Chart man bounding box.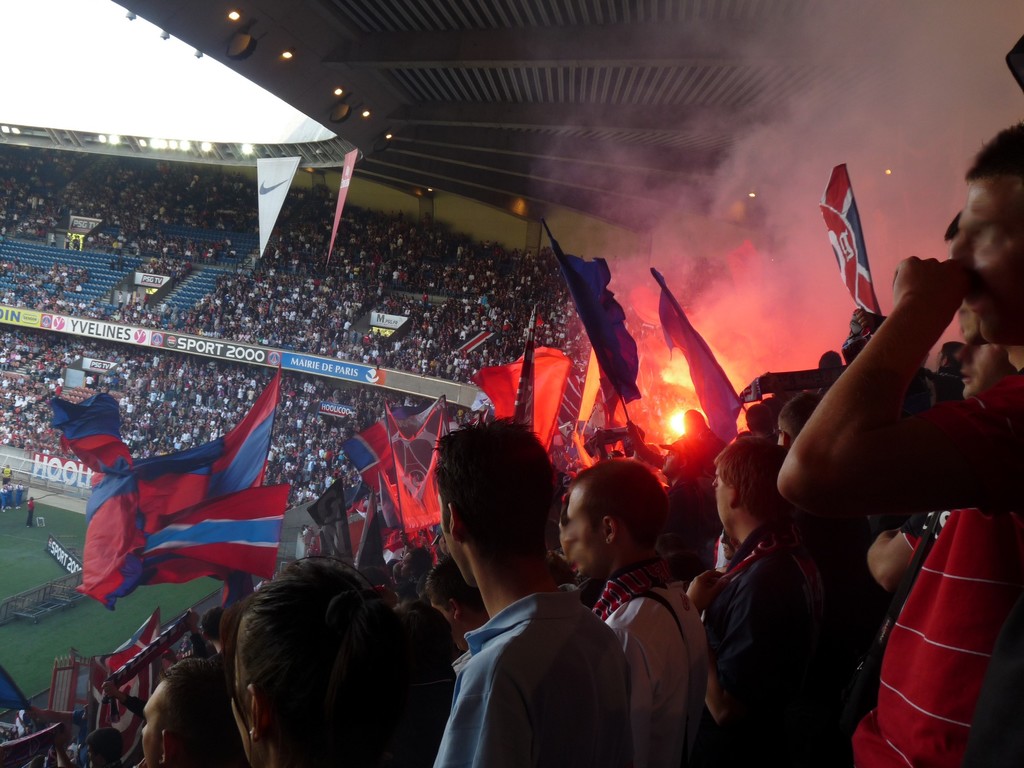
Charted: detection(408, 422, 637, 767).
